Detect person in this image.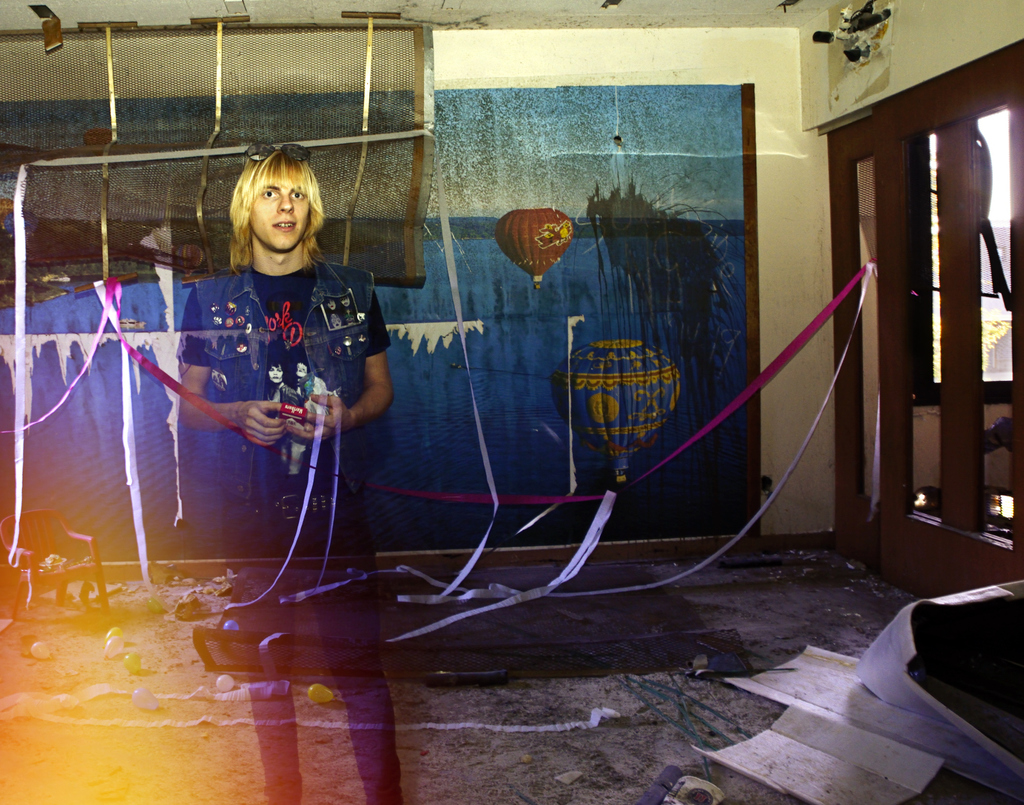
Detection: BBox(126, 160, 399, 683).
